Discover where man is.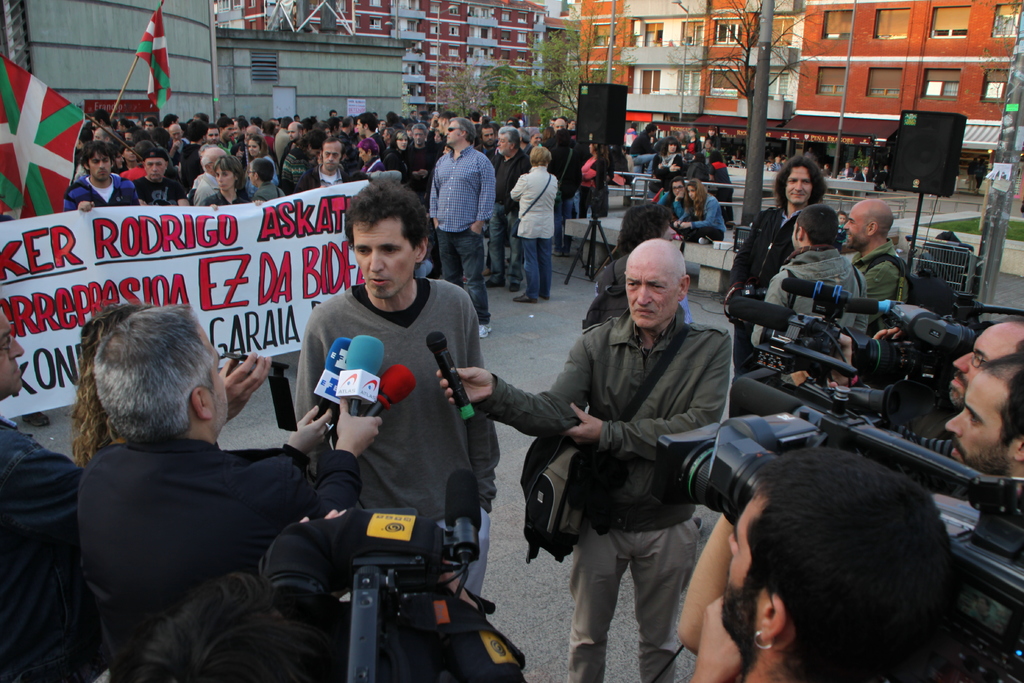
Discovered at 655 178 698 220.
